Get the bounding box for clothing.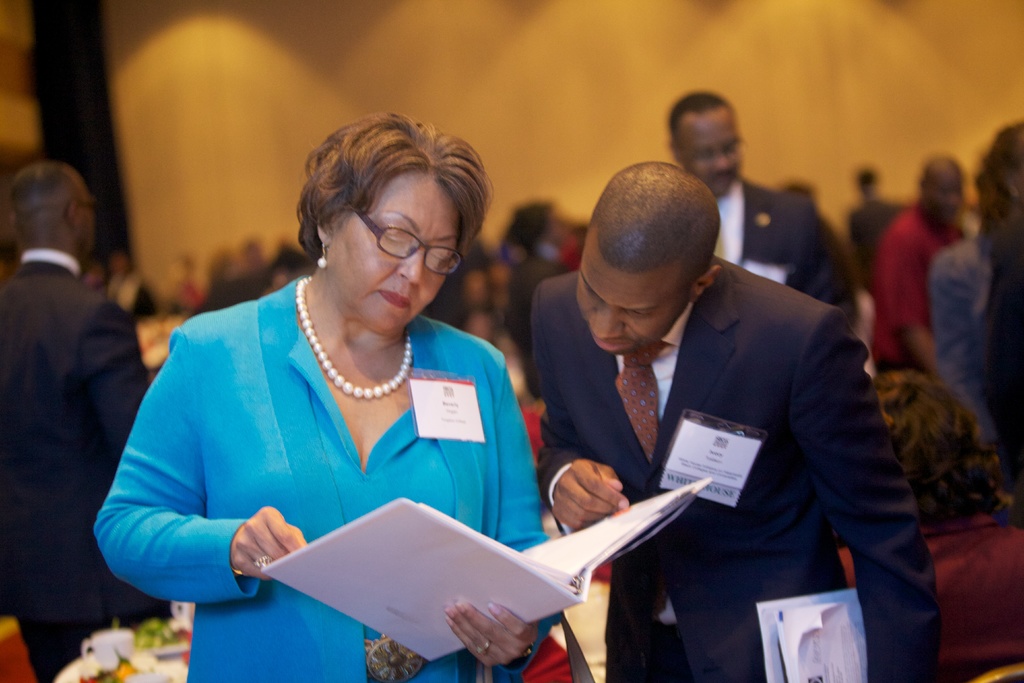
(0,248,153,682).
